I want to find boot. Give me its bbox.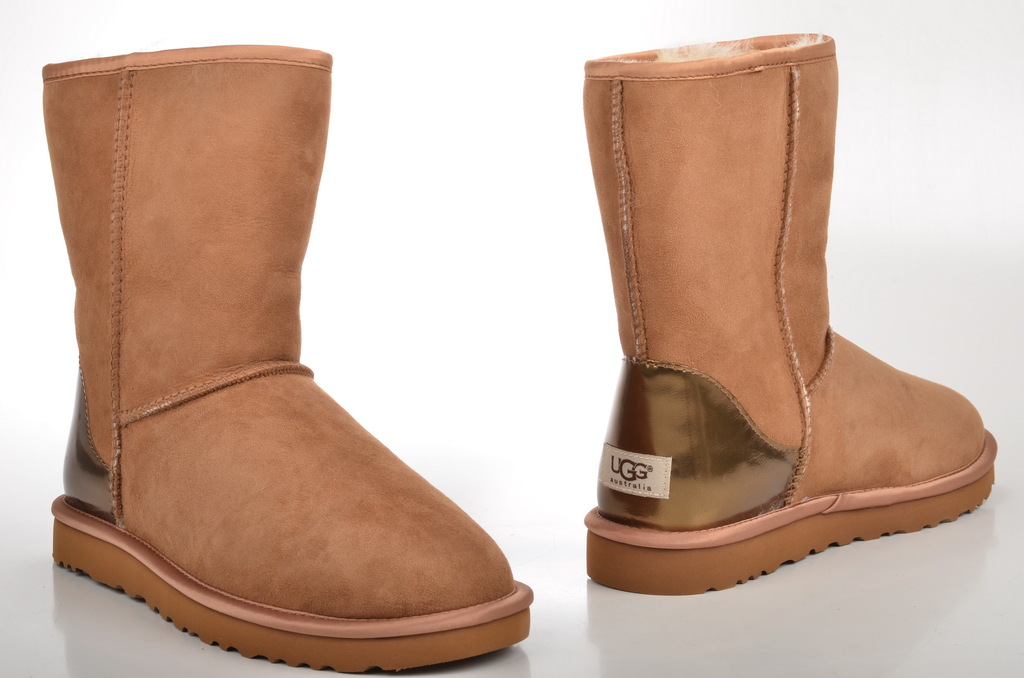
(left=41, top=44, right=532, bottom=671).
